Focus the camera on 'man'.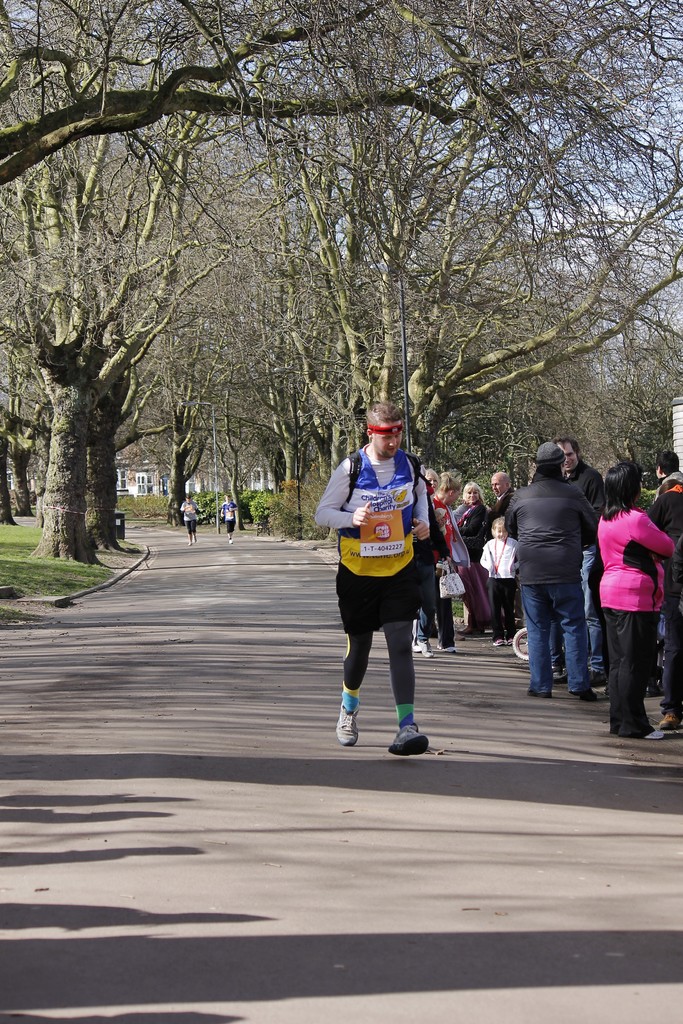
Focus region: (182, 491, 203, 548).
